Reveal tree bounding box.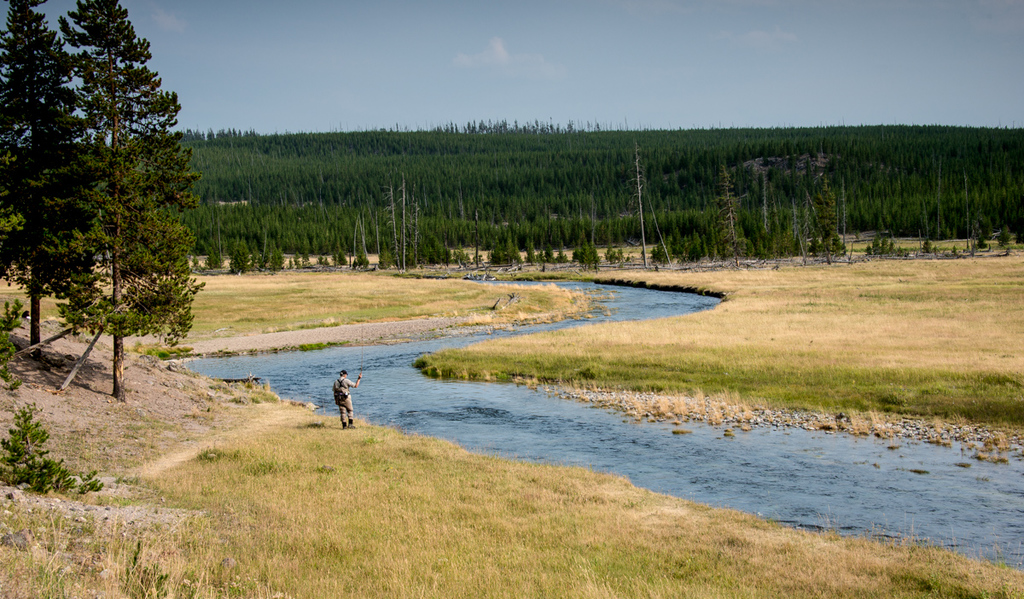
Revealed: 266 191 291 227.
